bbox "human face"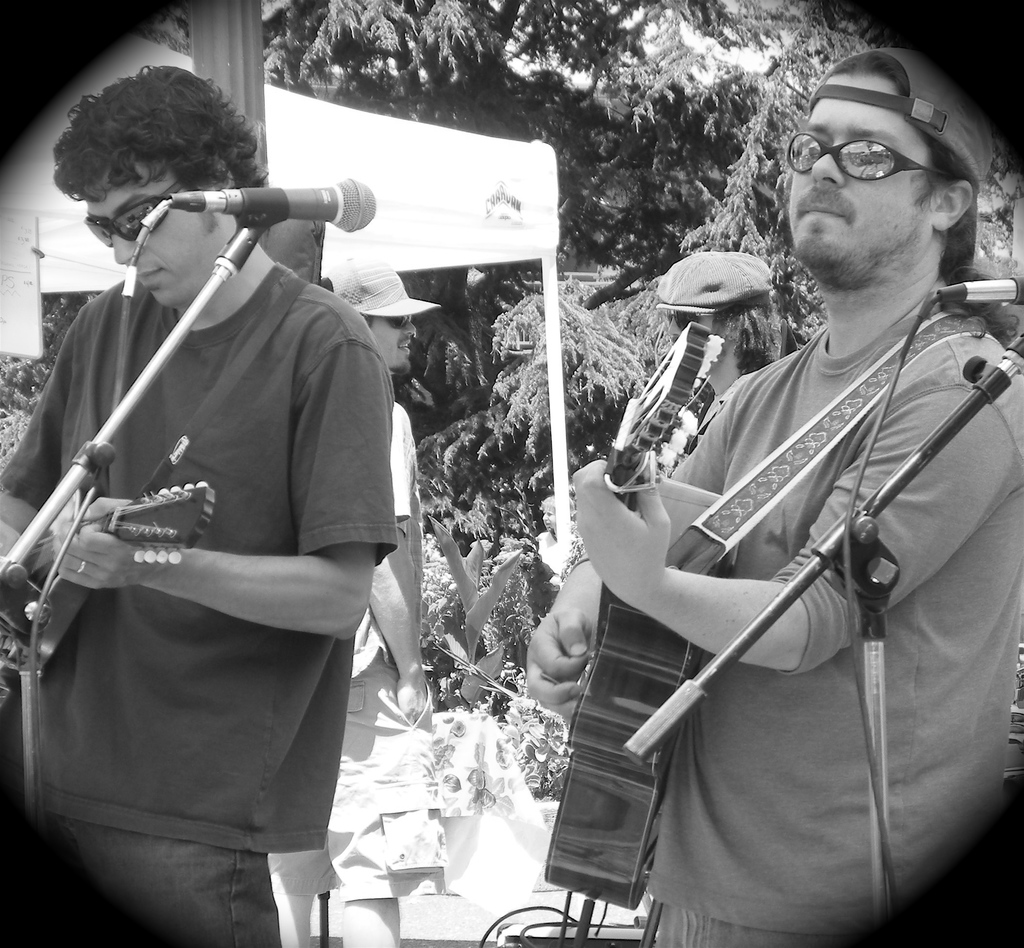
(left=90, top=163, right=210, bottom=306)
